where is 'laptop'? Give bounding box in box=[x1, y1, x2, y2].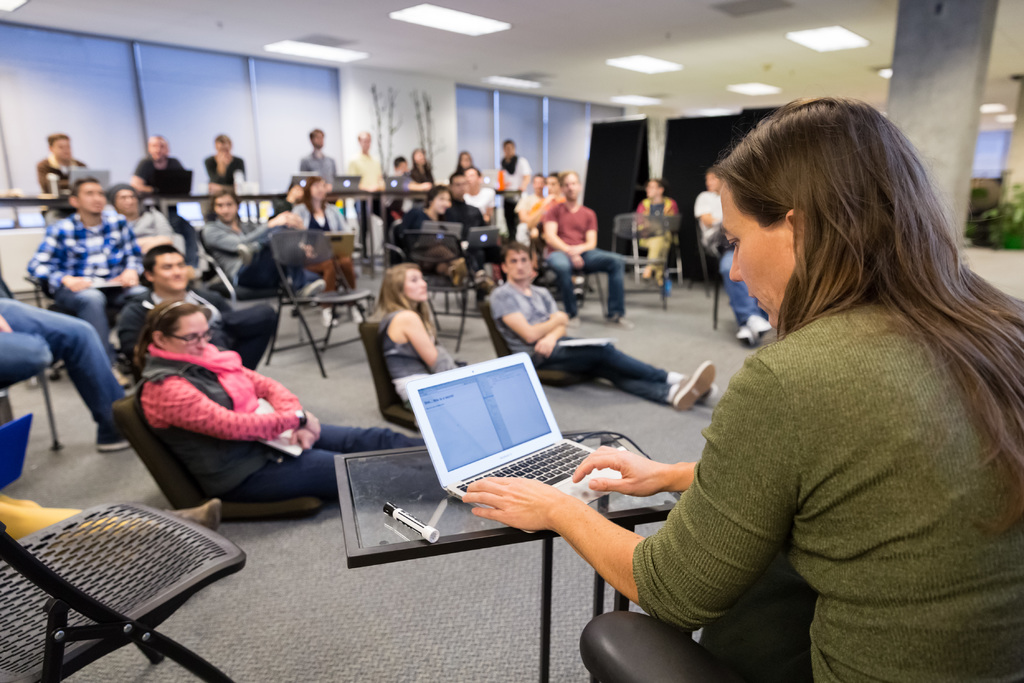
box=[385, 174, 412, 192].
